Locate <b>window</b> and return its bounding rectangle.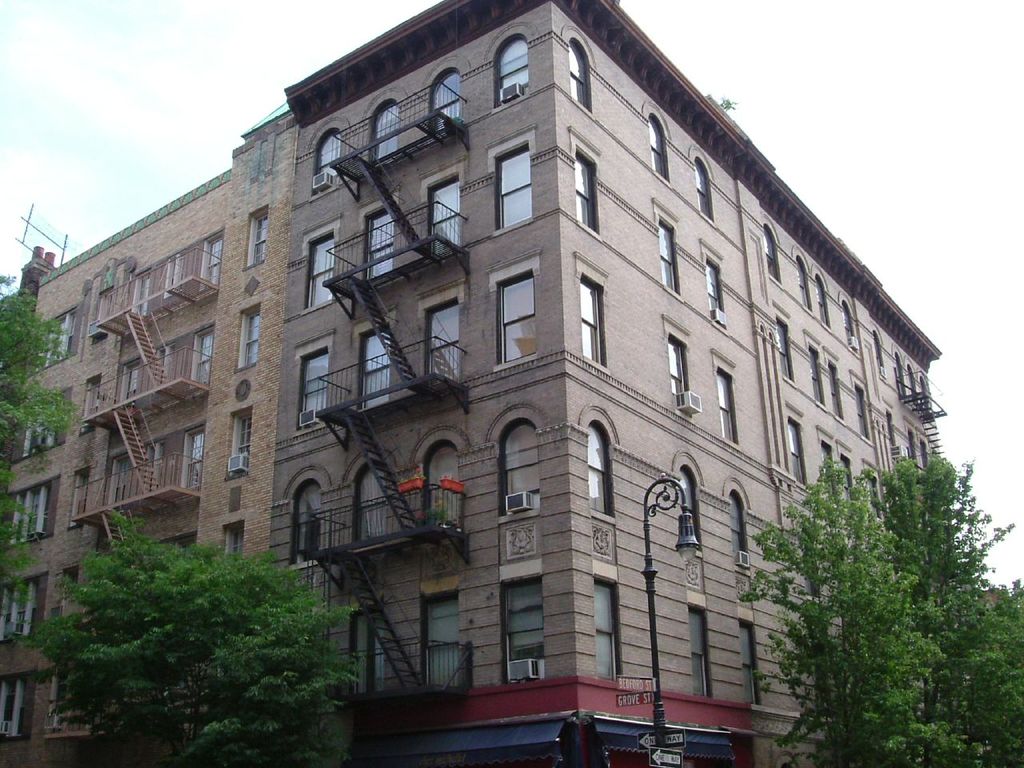
pyautogui.locateOnScreen(418, 594, 464, 688).
